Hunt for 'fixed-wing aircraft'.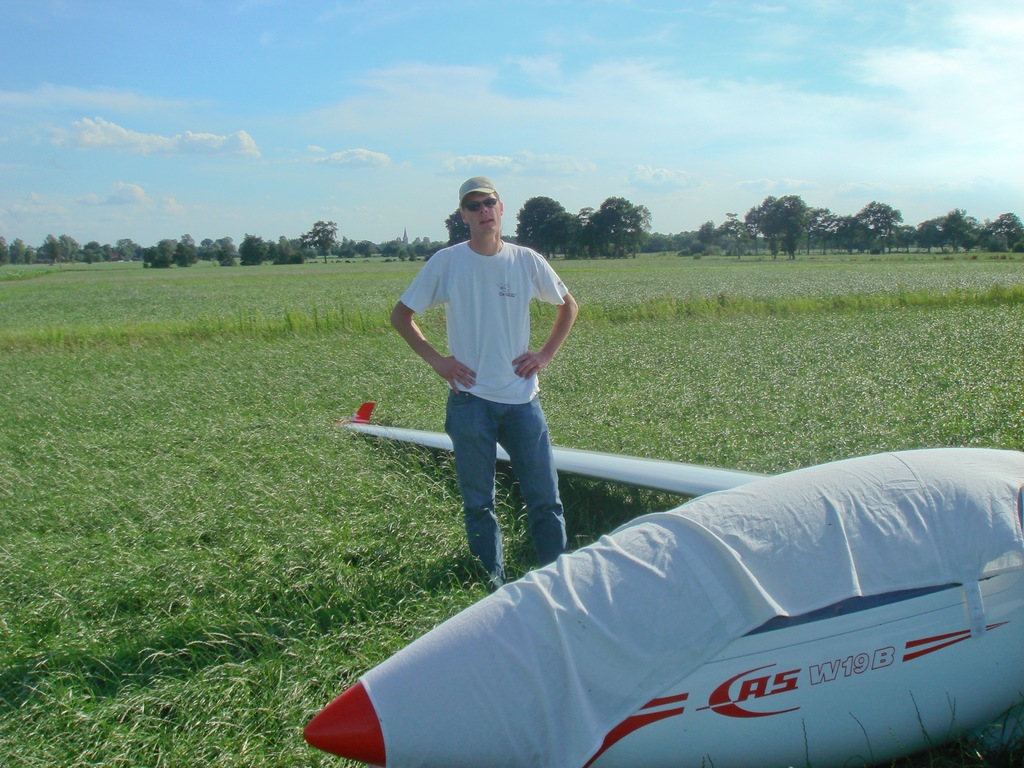
Hunted down at bbox=(292, 399, 1023, 767).
